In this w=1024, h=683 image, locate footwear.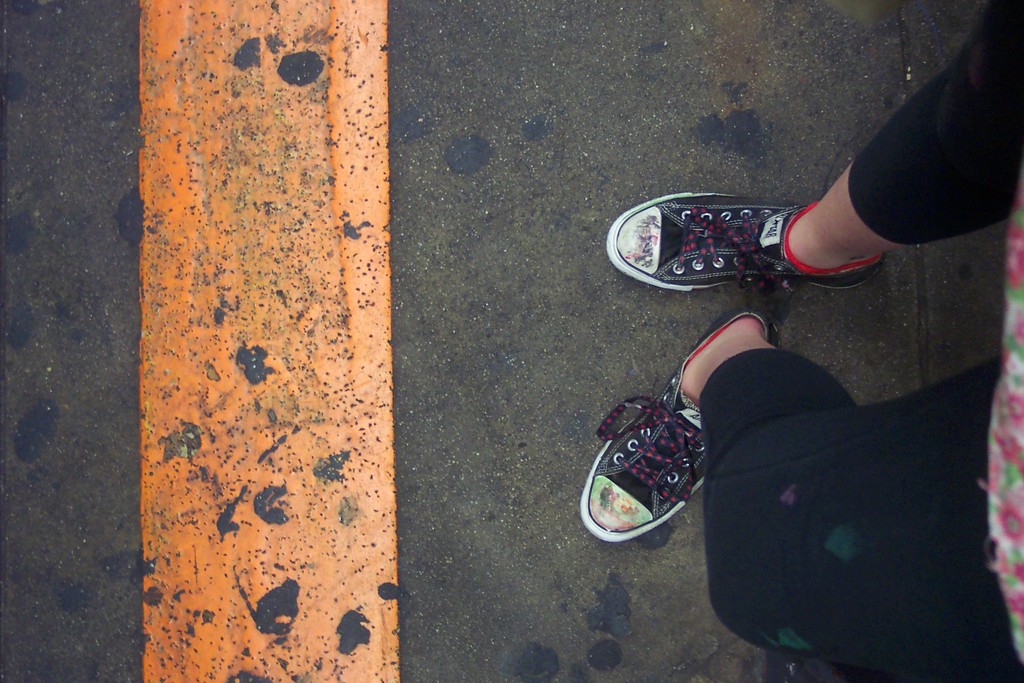
Bounding box: 636:176:877:300.
